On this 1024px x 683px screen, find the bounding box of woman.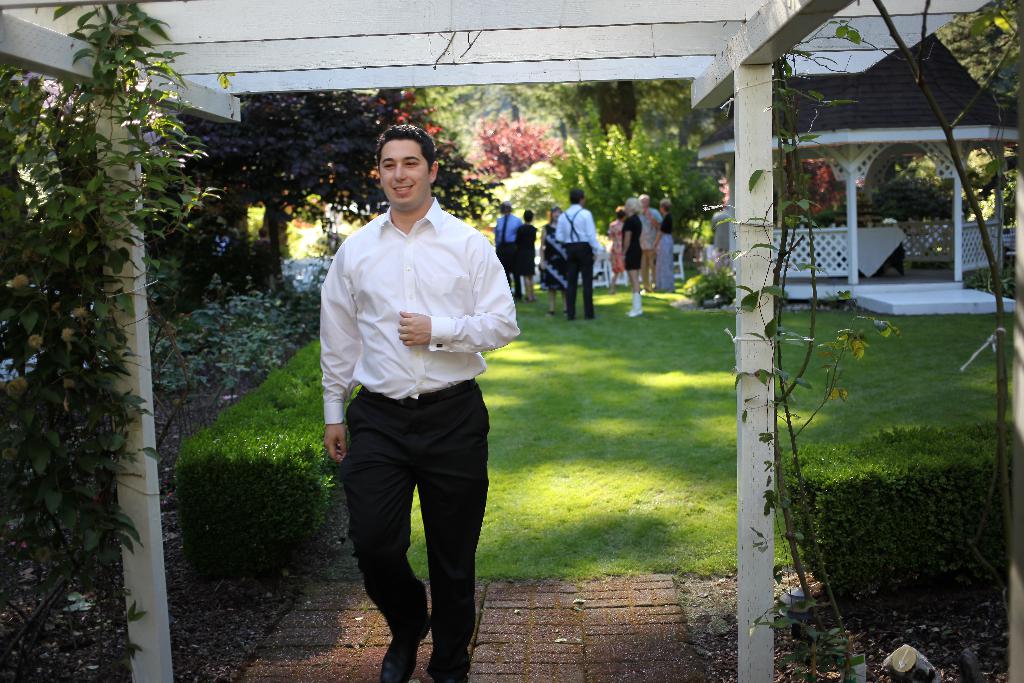
Bounding box: crop(538, 206, 567, 312).
